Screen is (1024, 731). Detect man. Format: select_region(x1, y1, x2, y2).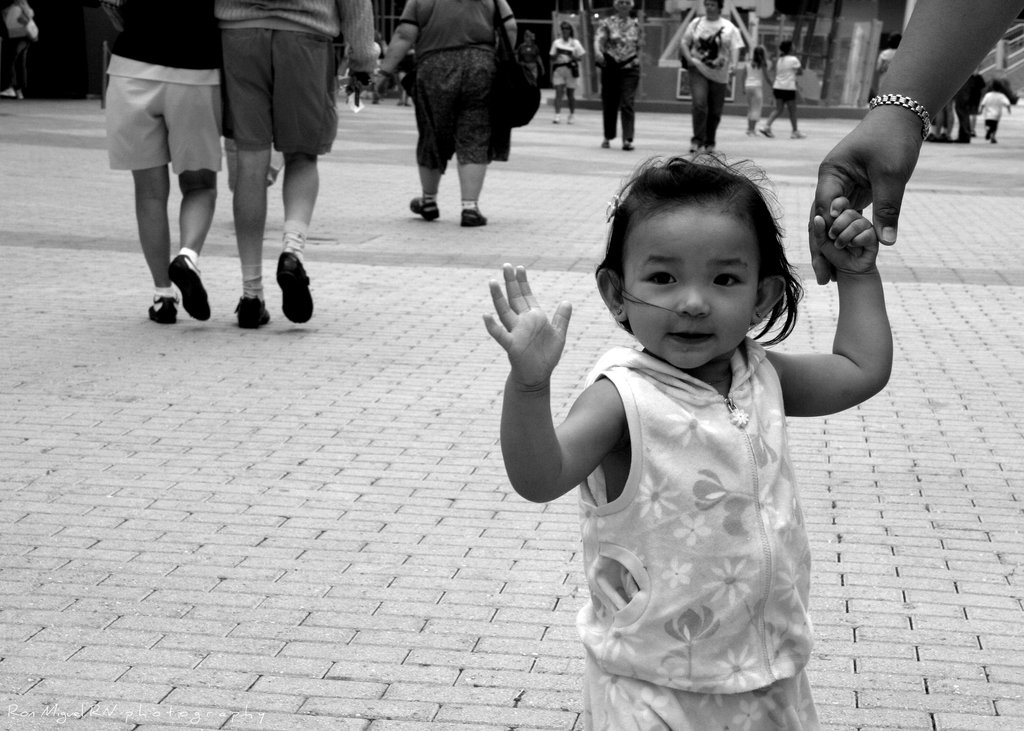
select_region(95, 0, 240, 344).
